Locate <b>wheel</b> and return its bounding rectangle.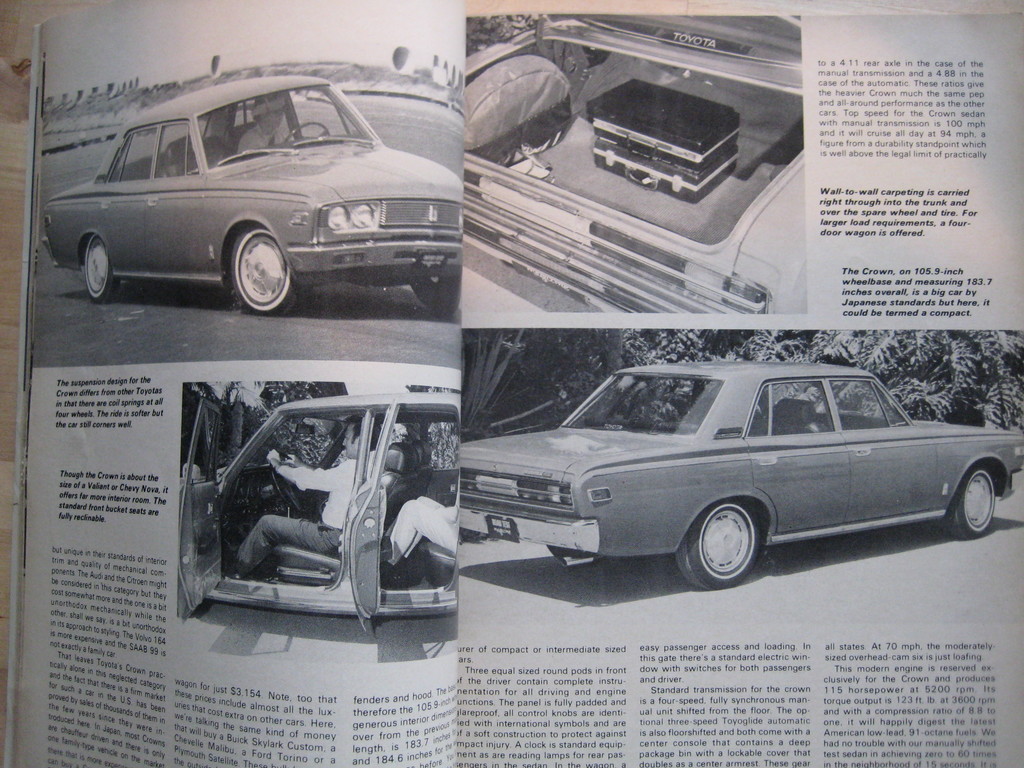
BBox(948, 468, 995, 534).
